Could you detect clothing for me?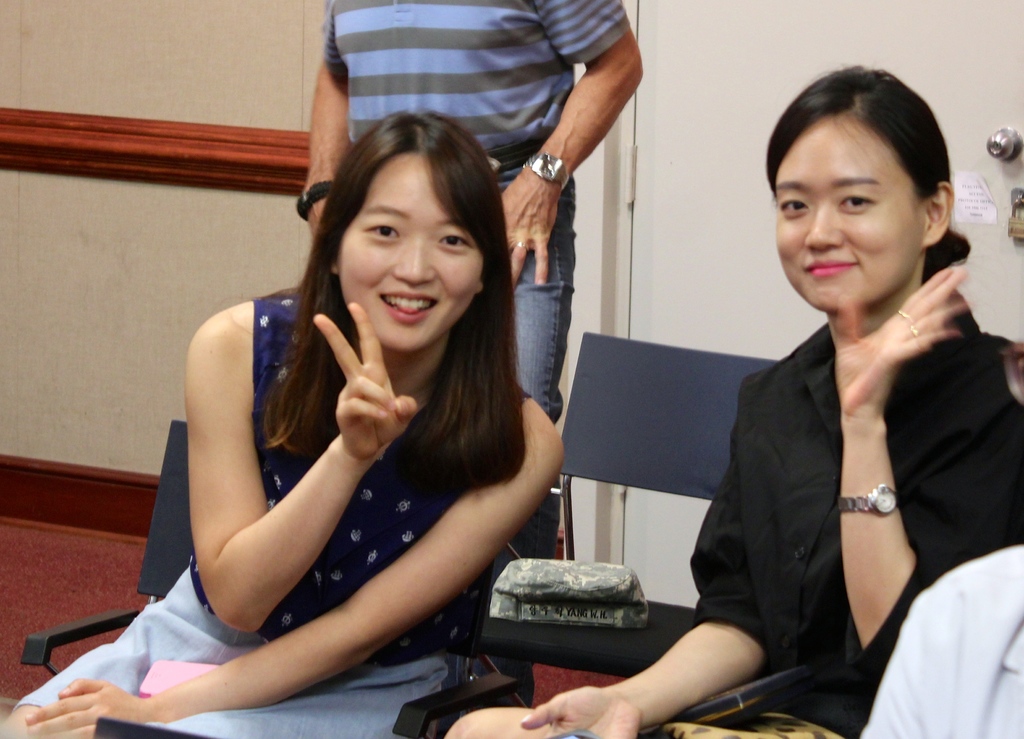
Detection result: (x1=7, y1=293, x2=532, y2=738).
